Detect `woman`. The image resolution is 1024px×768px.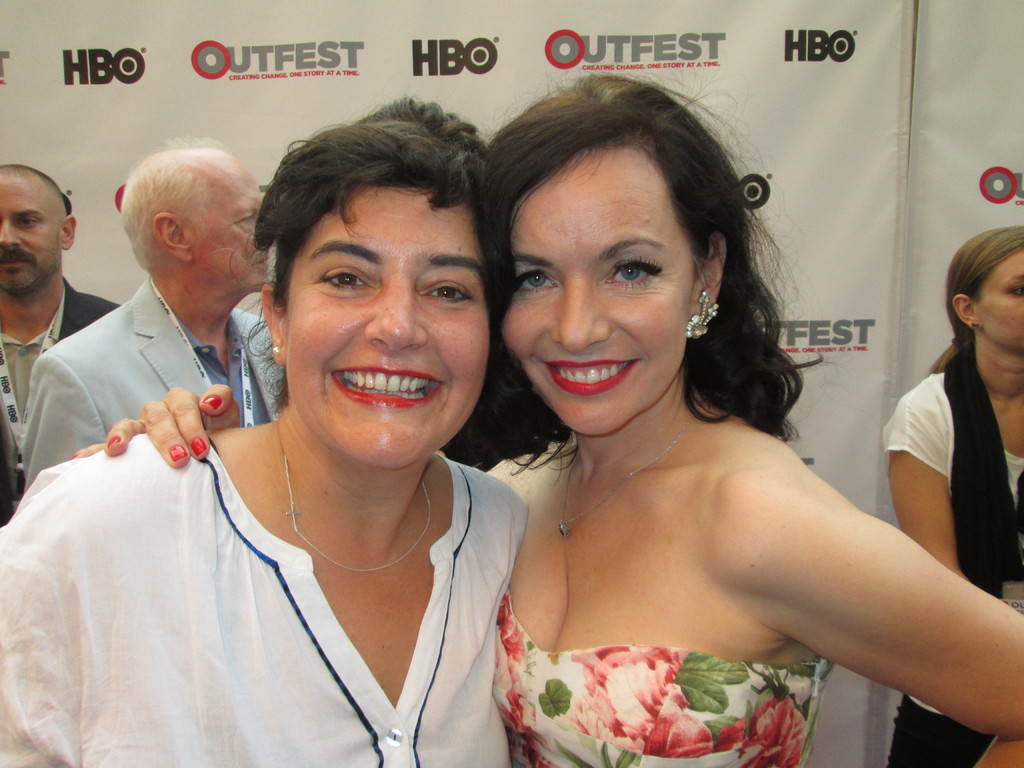
box=[248, 142, 945, 767].
